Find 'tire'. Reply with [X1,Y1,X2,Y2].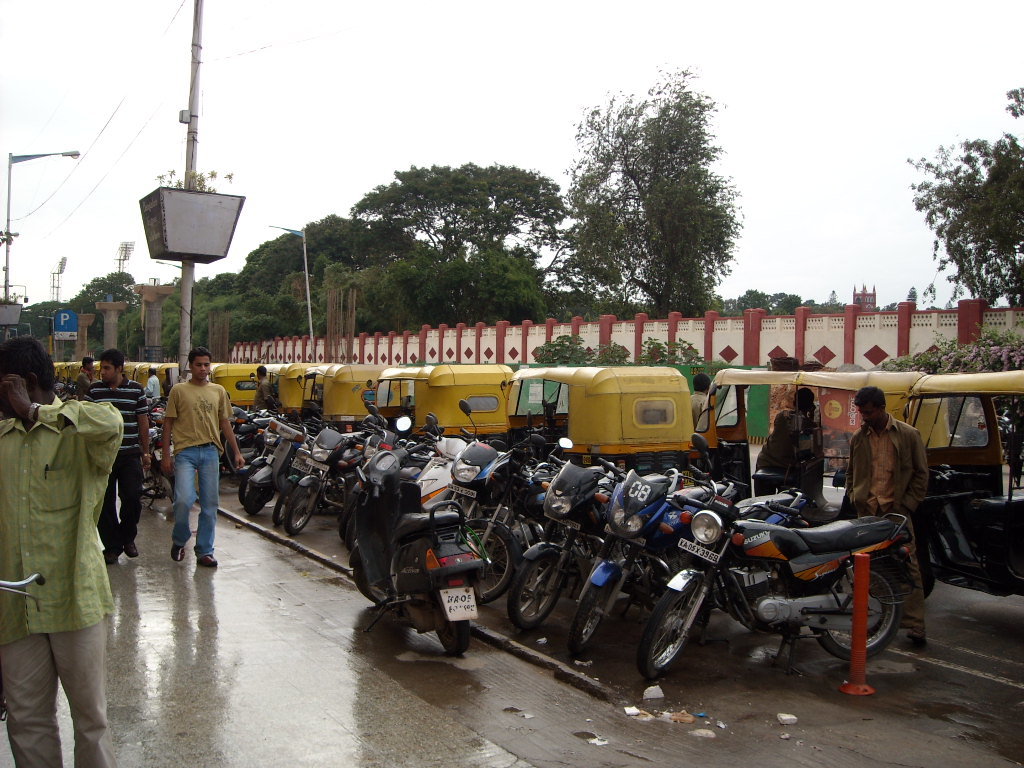
[511,545,564,631].
